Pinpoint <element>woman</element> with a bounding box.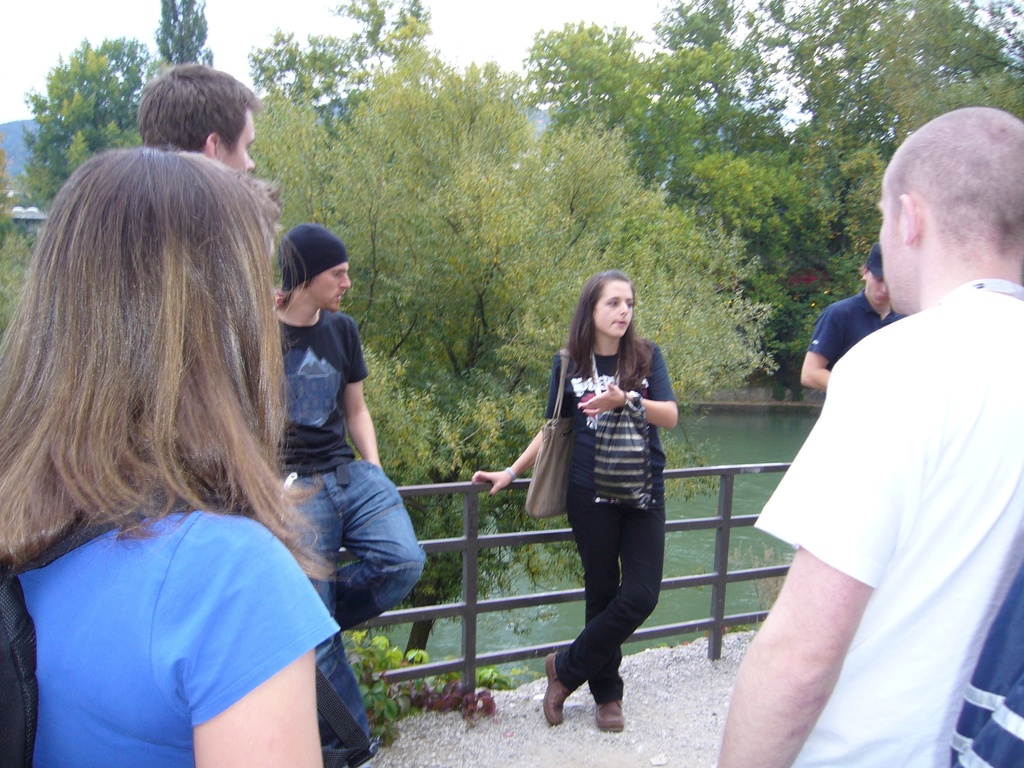
496/276/694/734.
